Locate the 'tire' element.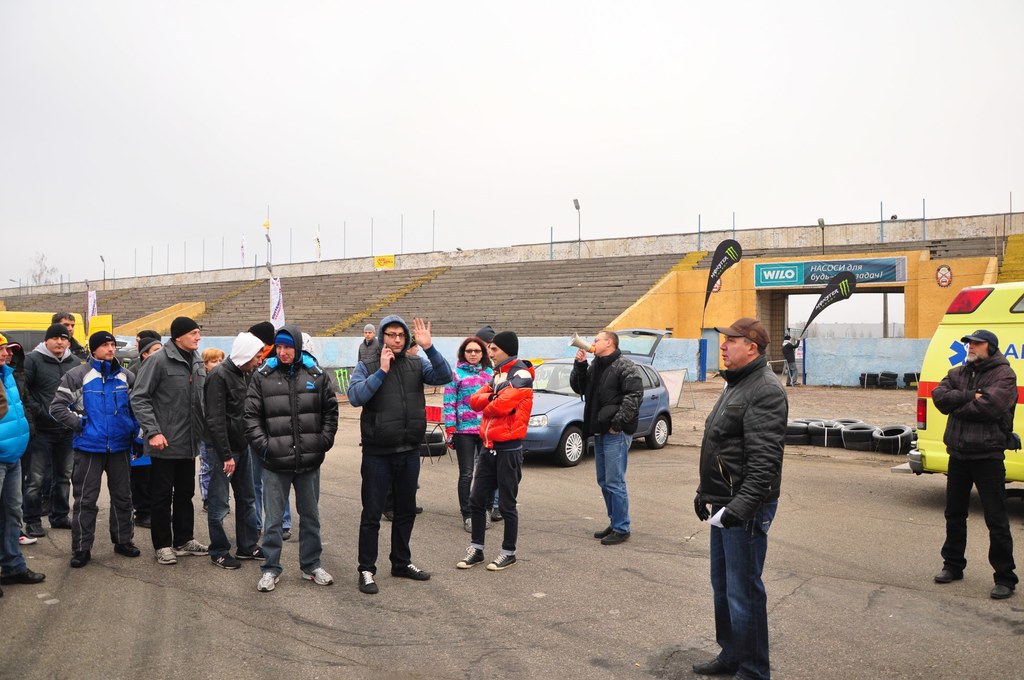
Element bbox: crop(911, 426, 918, 439).
